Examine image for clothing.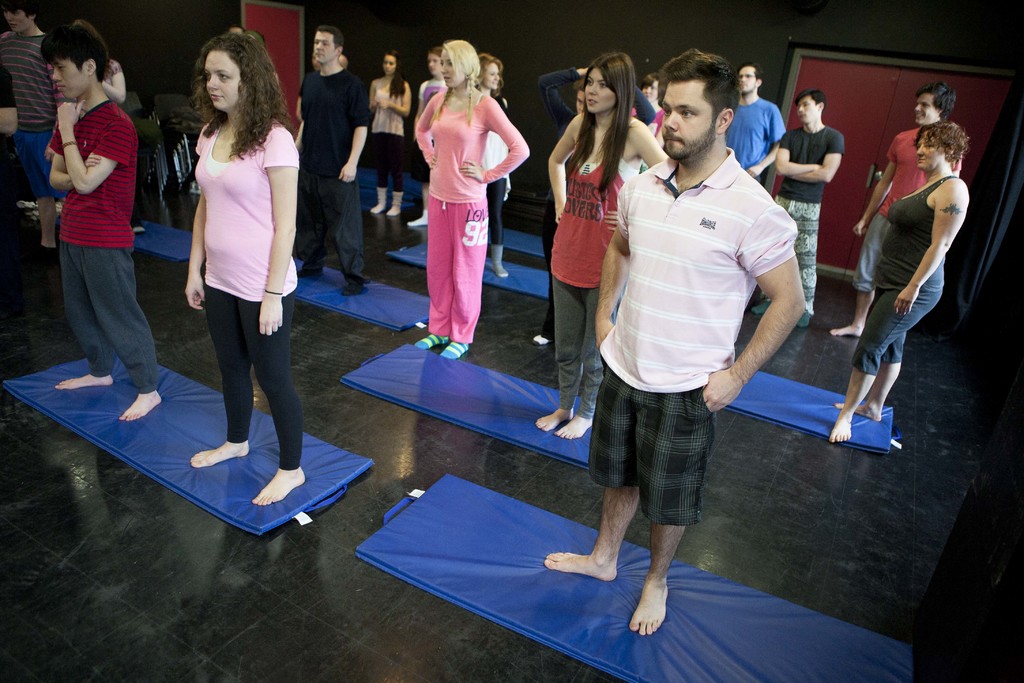
Examination result: [x1=779, y1=122, x2=840, y2=313].
